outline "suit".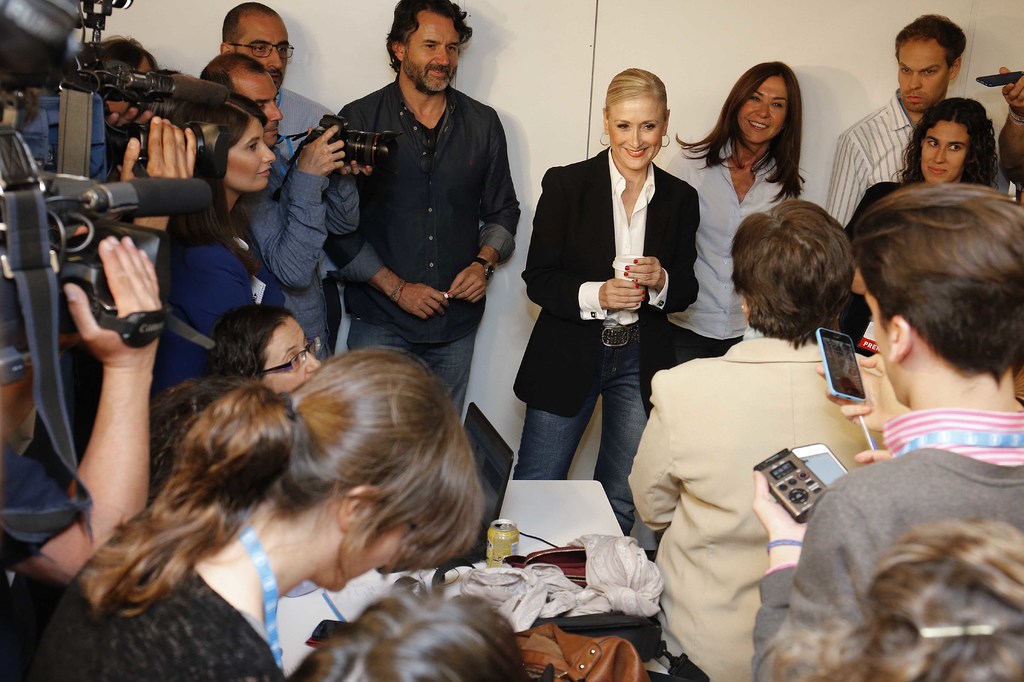
Outline: 529:85:705:513.
